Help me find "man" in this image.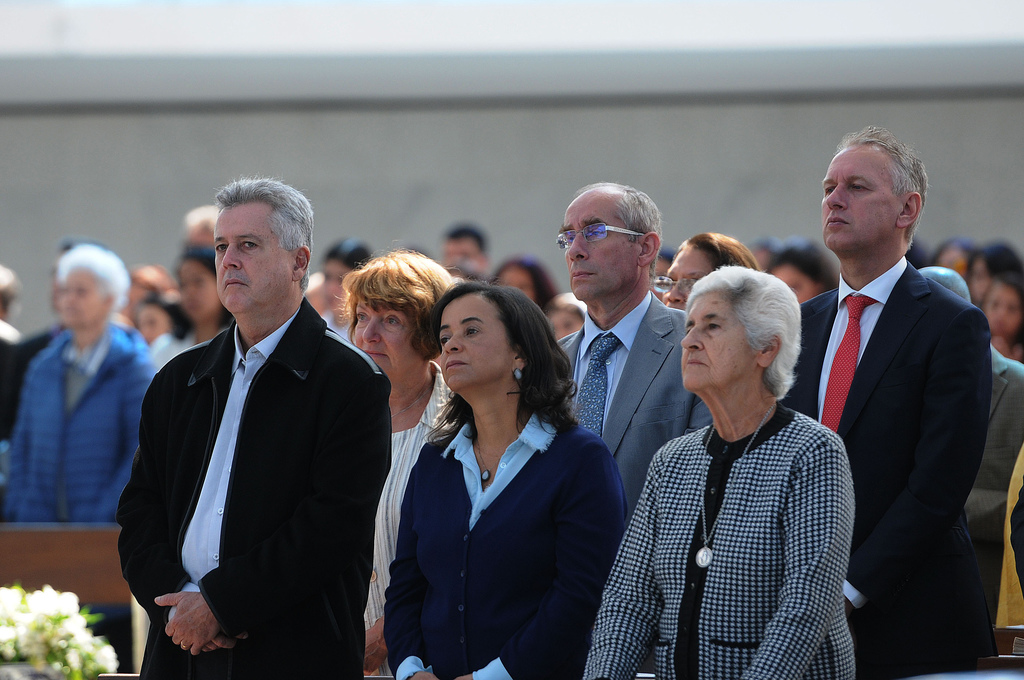
Found it: bbox=[794, 125, 994, 679].
